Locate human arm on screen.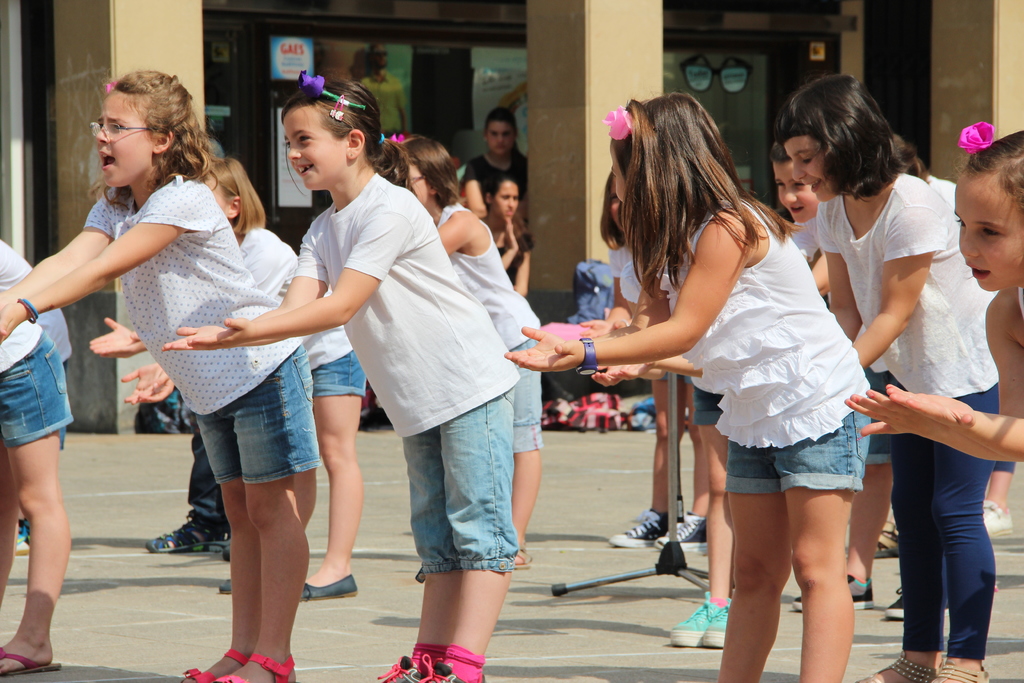
On screen at bbox=(576, 287, 630, 336).
